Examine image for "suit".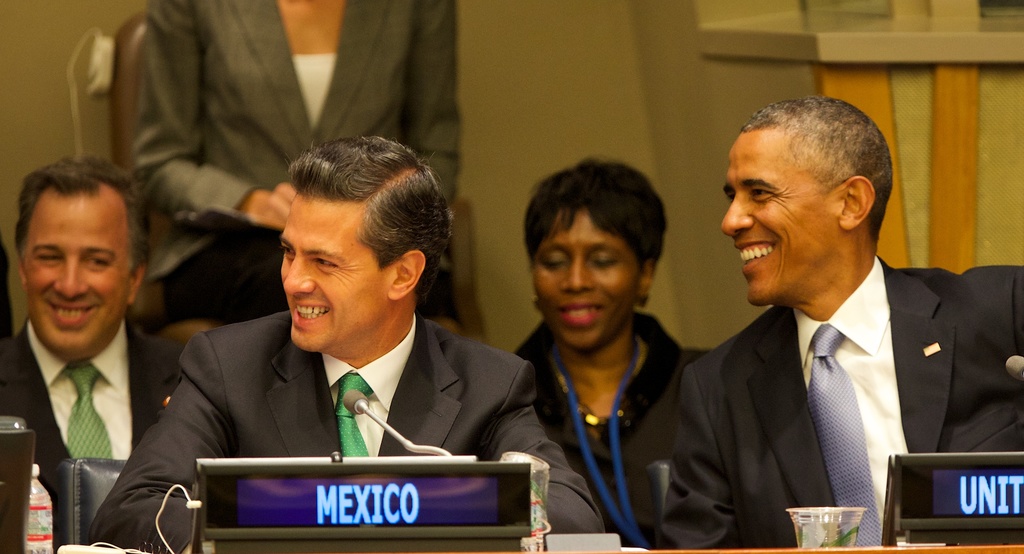
Examination result: bbox(656, 195, 1015, 528).
